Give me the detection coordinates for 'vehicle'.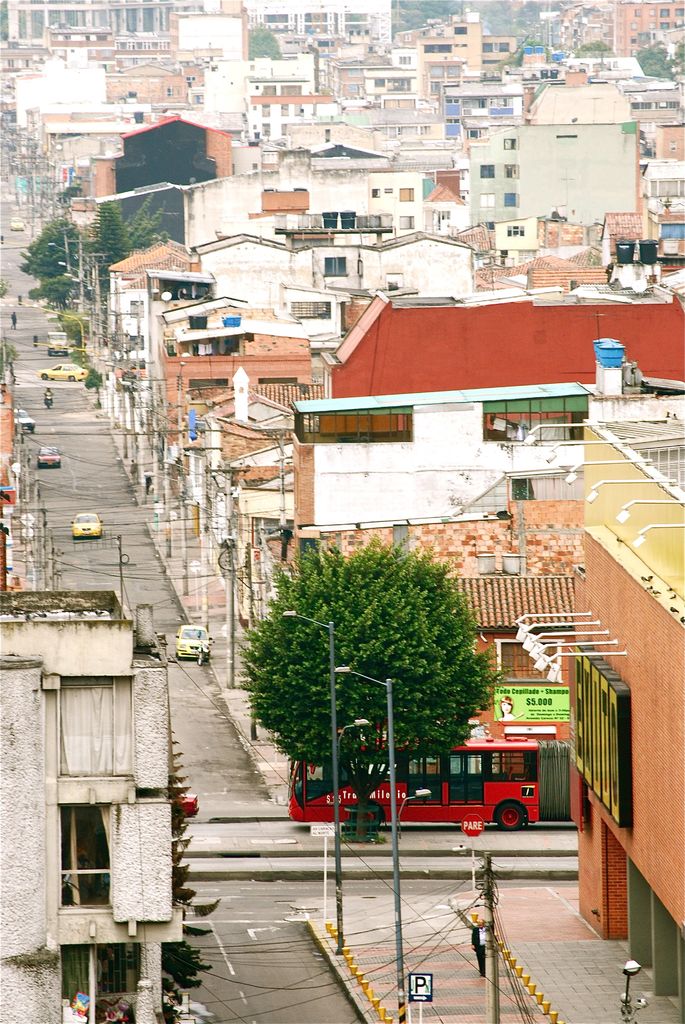
38, 444, 65, 470.
